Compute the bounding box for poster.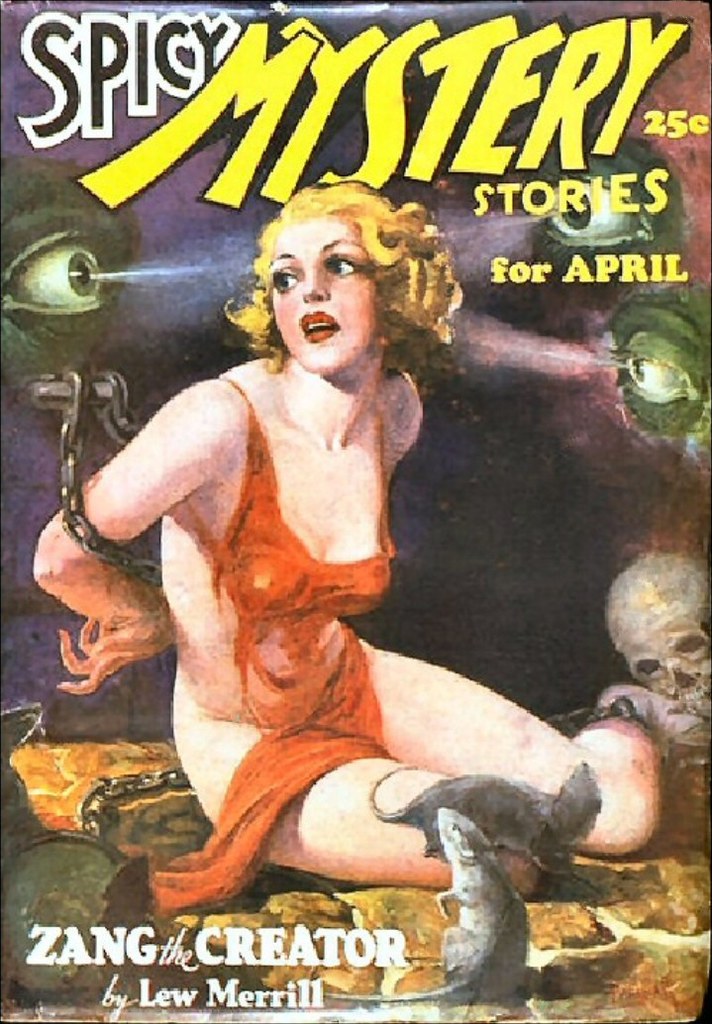
bbox=[0, 0, 711, 1021].
